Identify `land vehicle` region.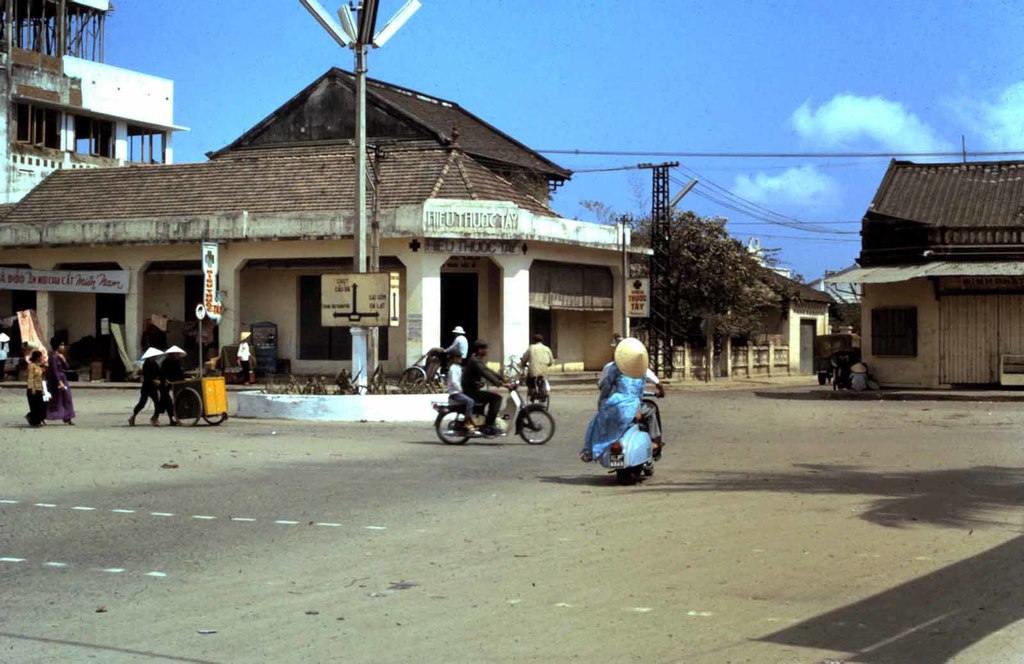
Region: {"x1": 604, "y1": 390, "x2": 661, "y2": 479}.
